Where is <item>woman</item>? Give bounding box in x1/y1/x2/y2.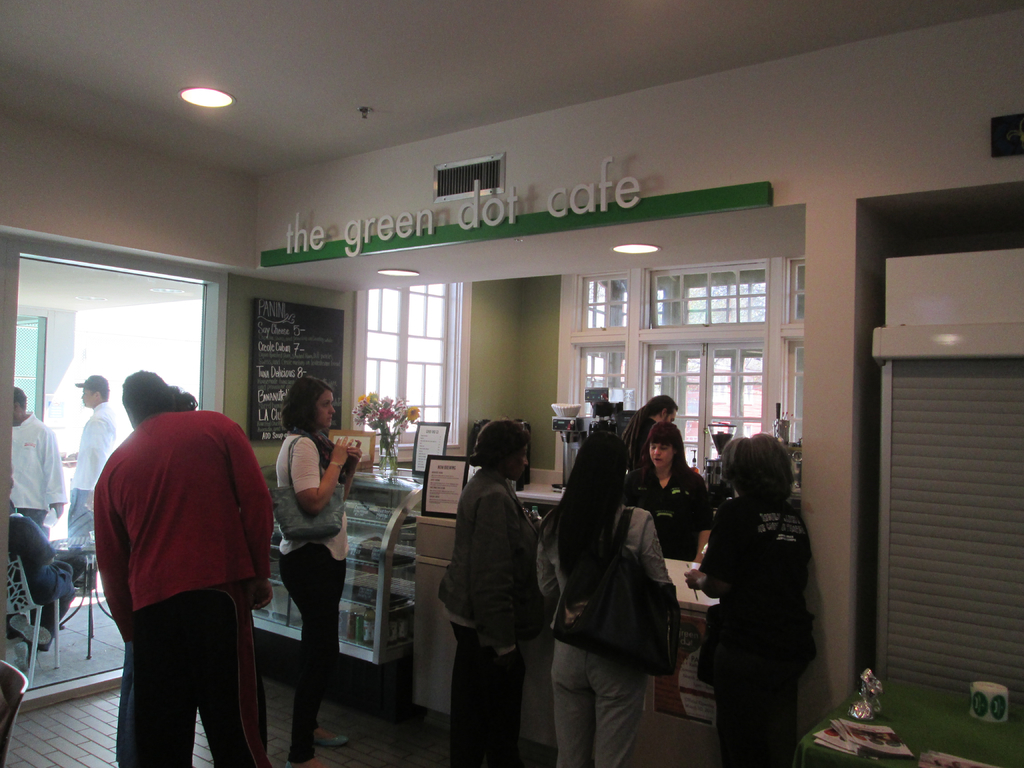
272/376/365/767.
